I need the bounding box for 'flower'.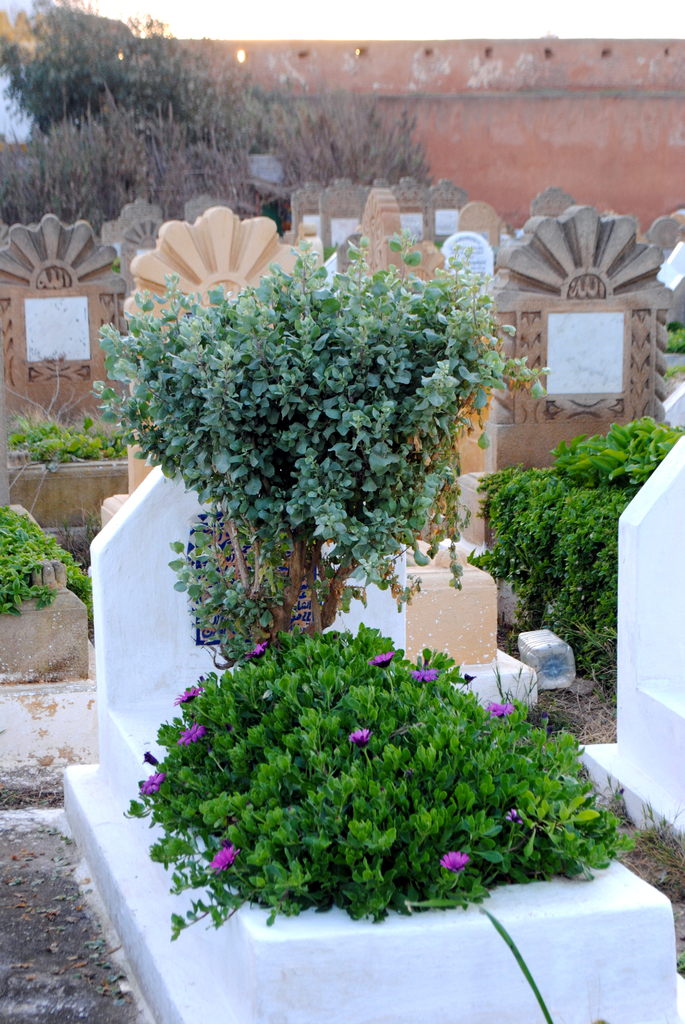
Here it is: 143,772,164,793.
